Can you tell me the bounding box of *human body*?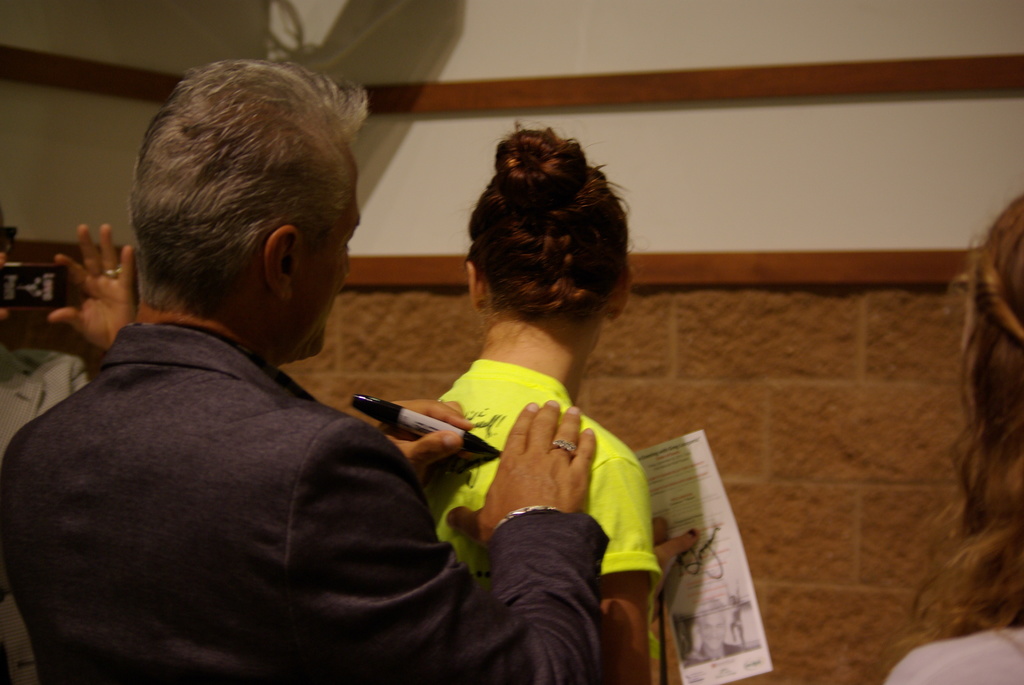
<bbox>880, 623, 1023, 684</bbox>.
